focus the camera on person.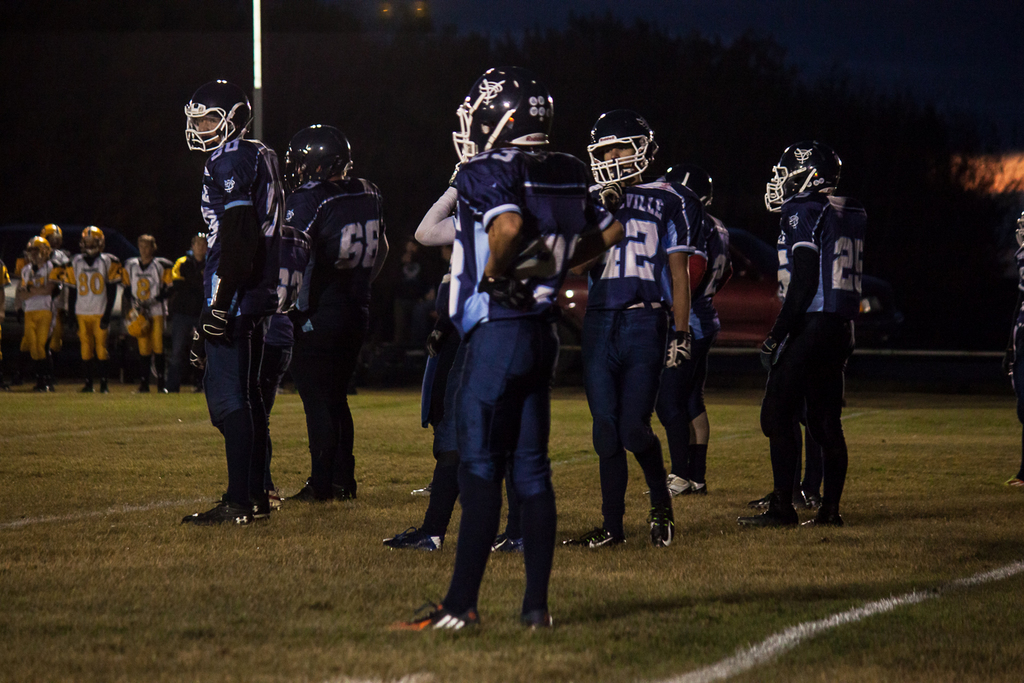
Focus region: [left=122, top=234, right=166, bottom=387].
